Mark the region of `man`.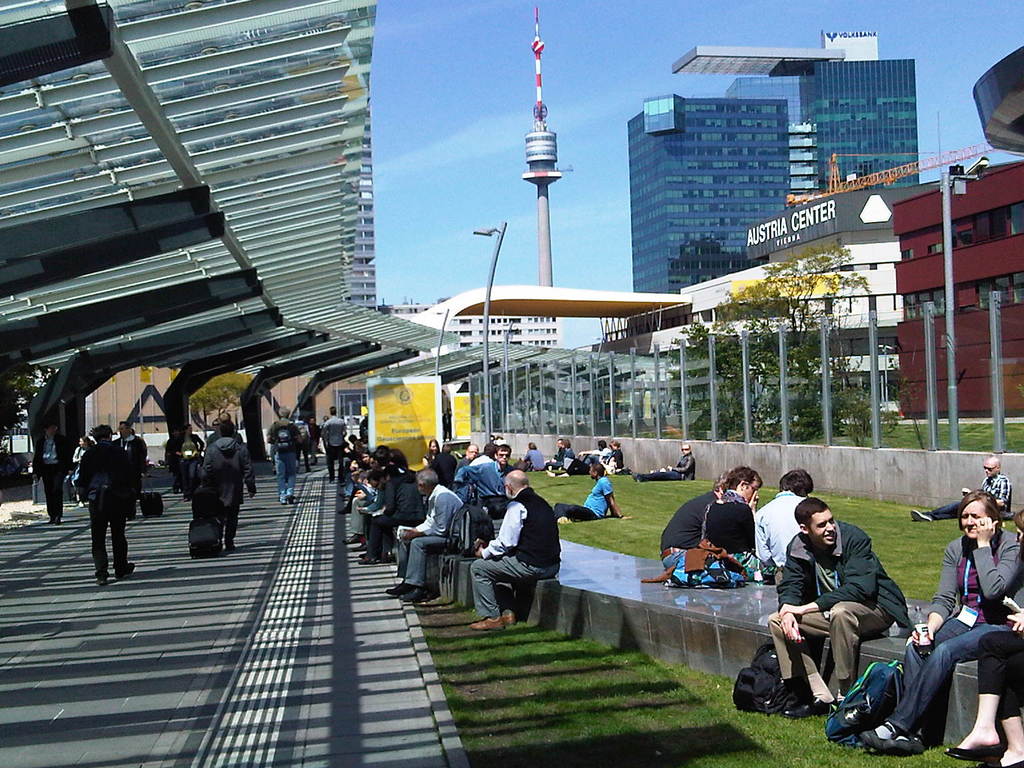
Region: box=[577, 441, 611, 459].
